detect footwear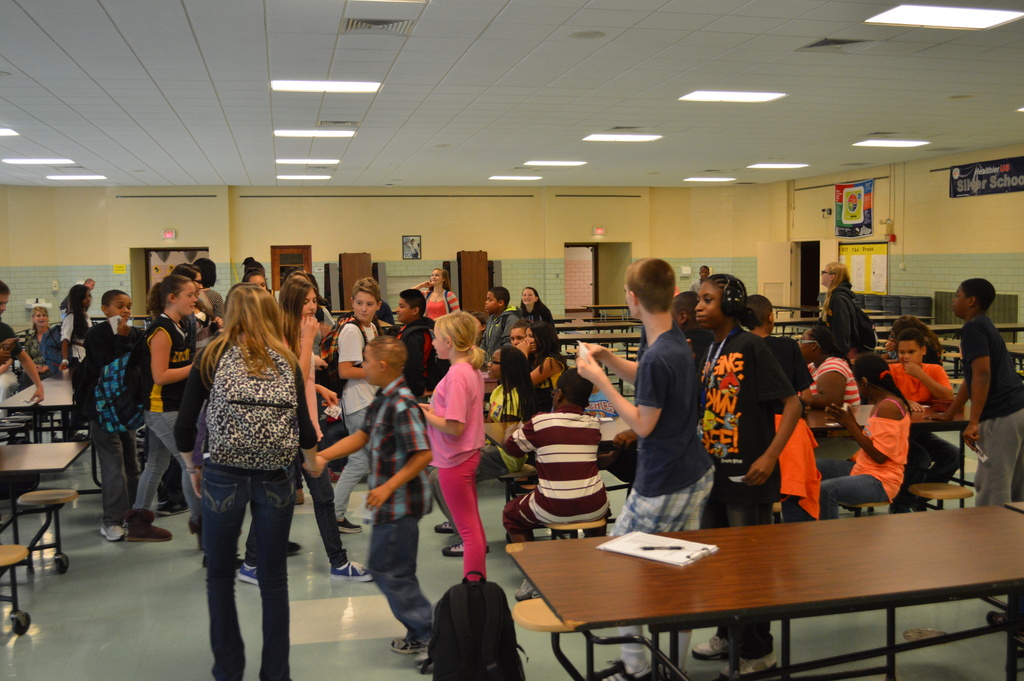
293/489/307/507
